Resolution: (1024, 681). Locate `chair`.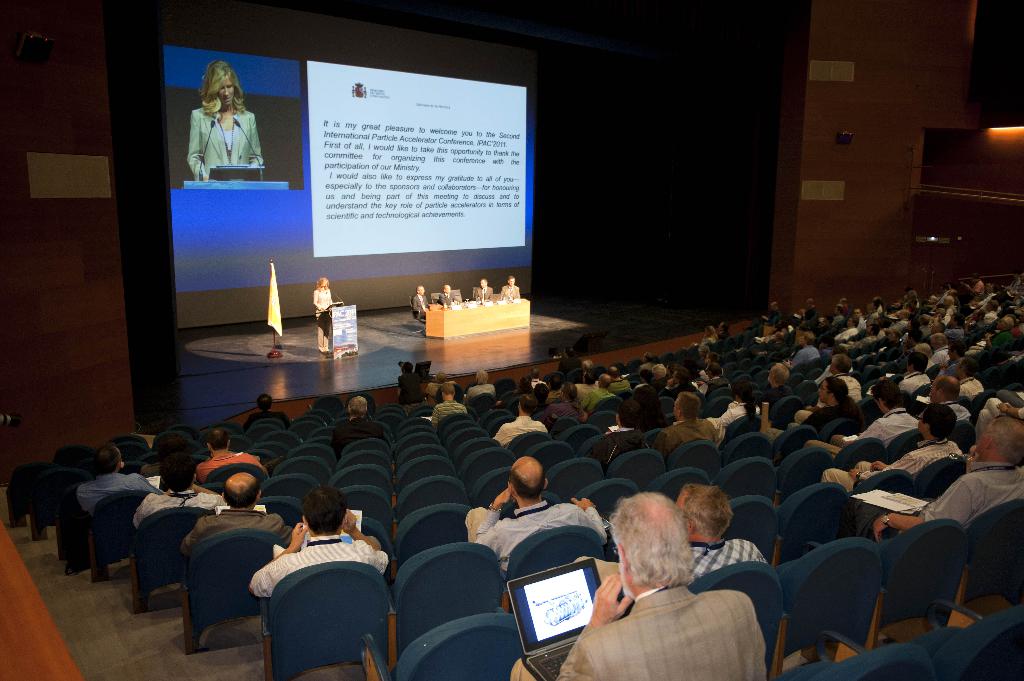
[x1=890, y1=373, x2=902, y2=386].
